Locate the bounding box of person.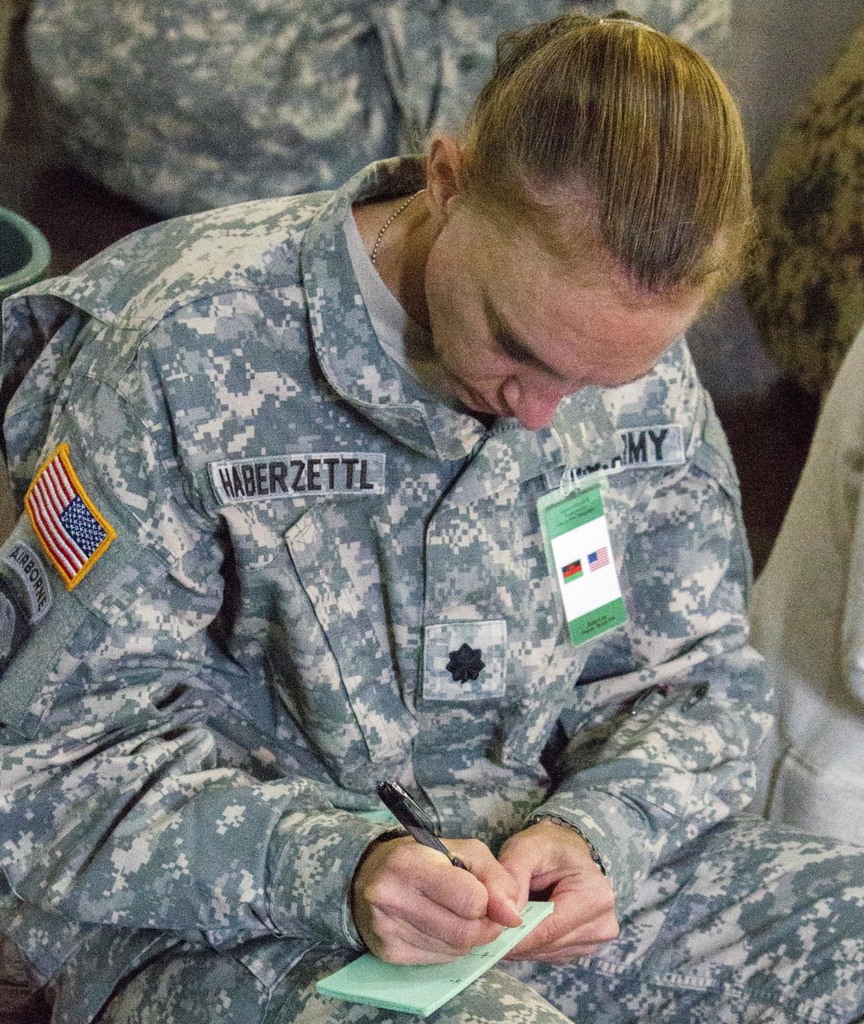
Bounding box: locate(22, 33, 813, 990).
